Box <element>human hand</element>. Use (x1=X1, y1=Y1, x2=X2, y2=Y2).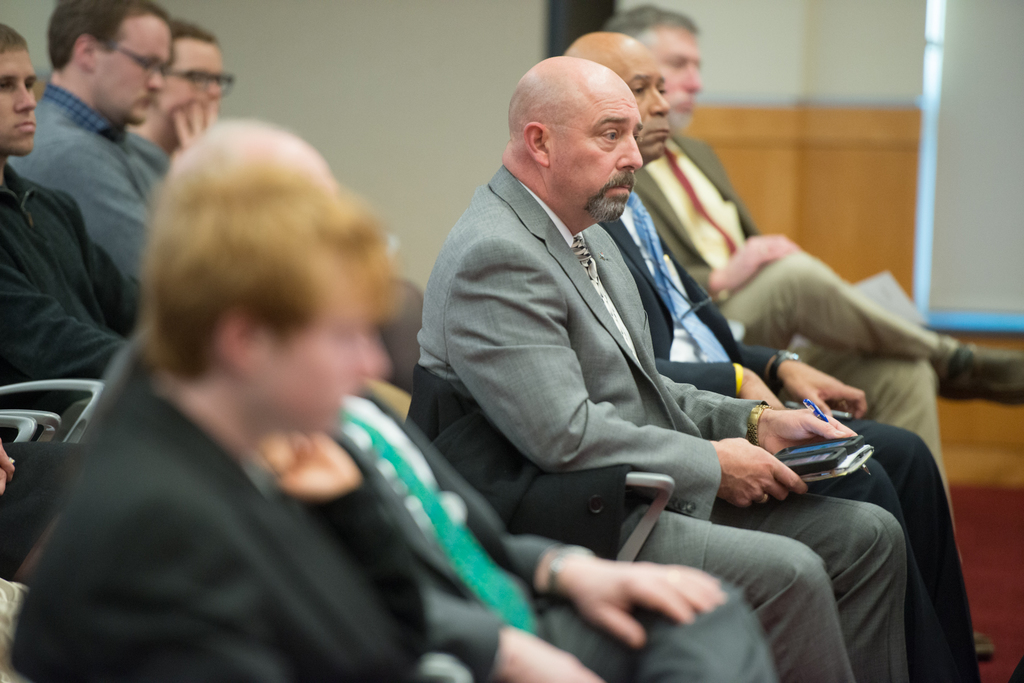
(x1=172, y1=100, x2=221, y2=149).
